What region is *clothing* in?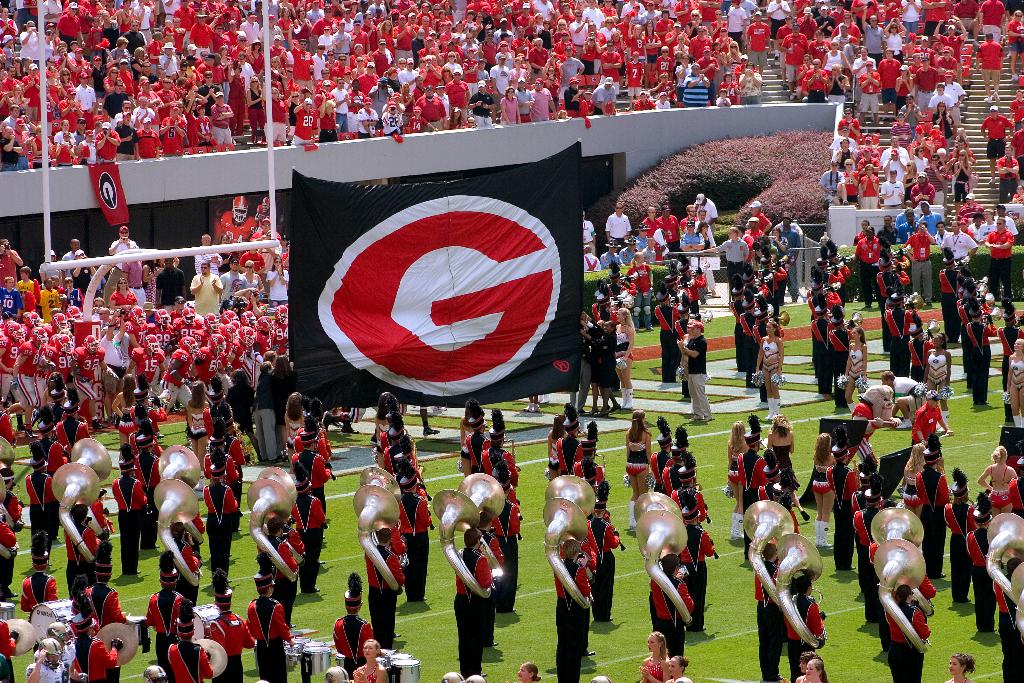
<region>20, 471, 58, 550</region>.
